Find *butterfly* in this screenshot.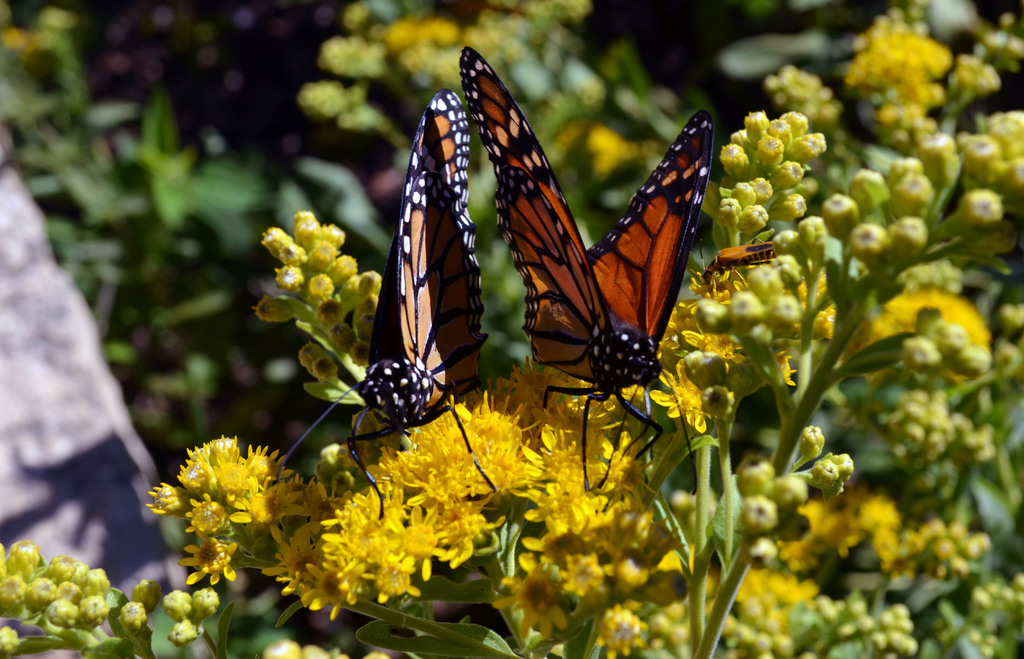
The bounding box for *butterfly* is [352,52,755,467].
